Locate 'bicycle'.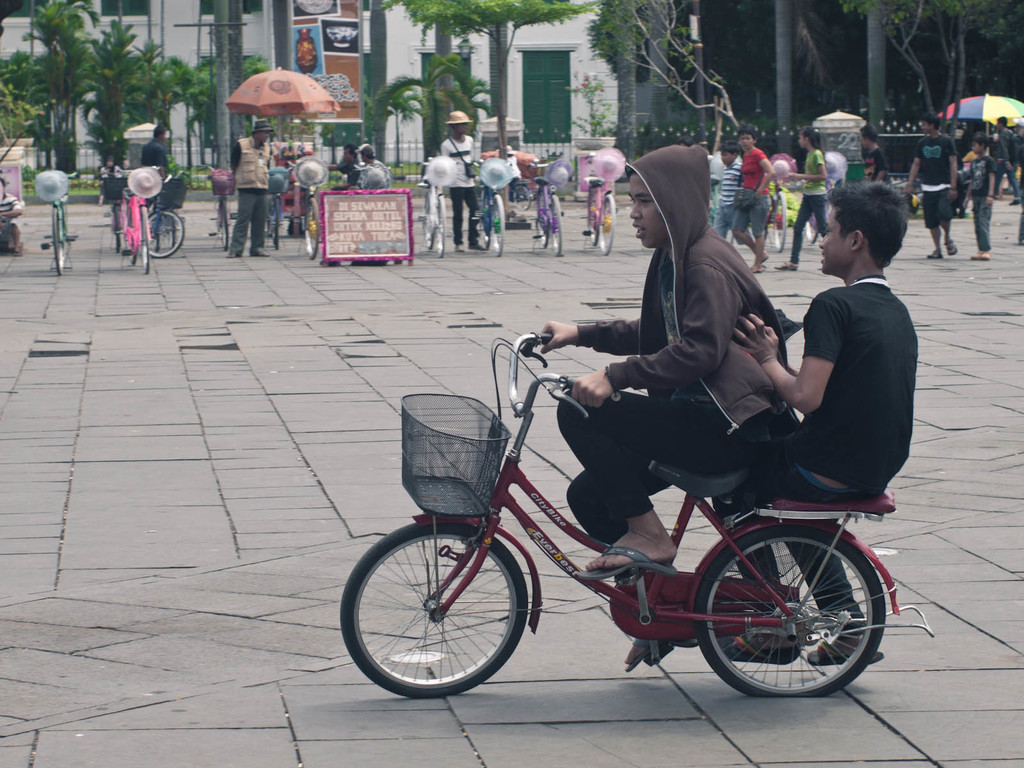
Bounding box: 764 161 796 251.
